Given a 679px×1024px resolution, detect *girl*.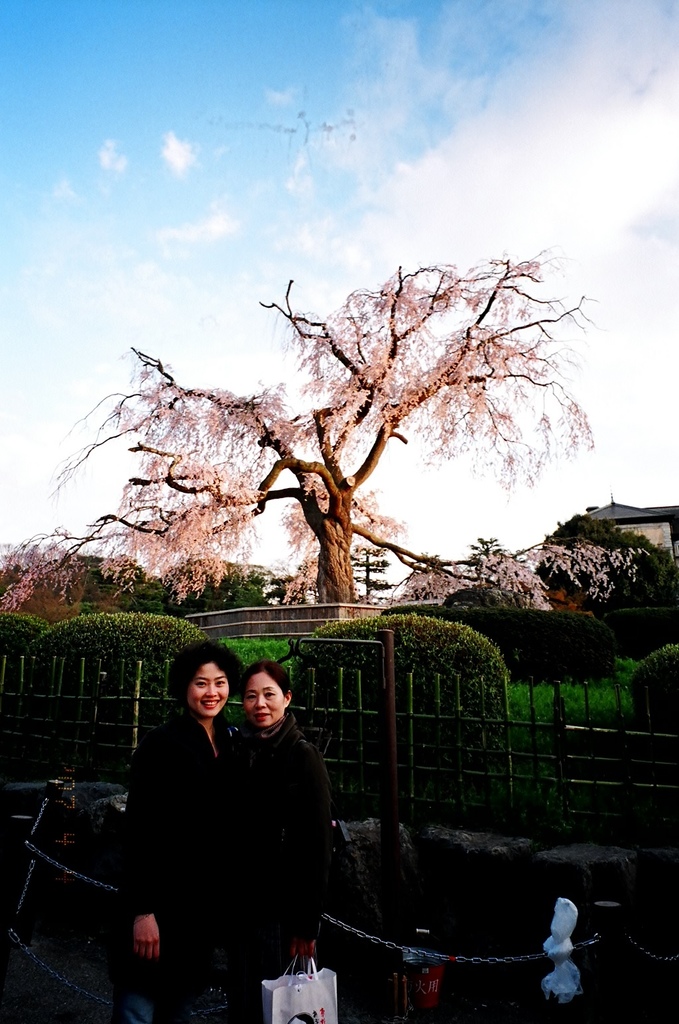
BBox(237, 657, 327, 1021).
